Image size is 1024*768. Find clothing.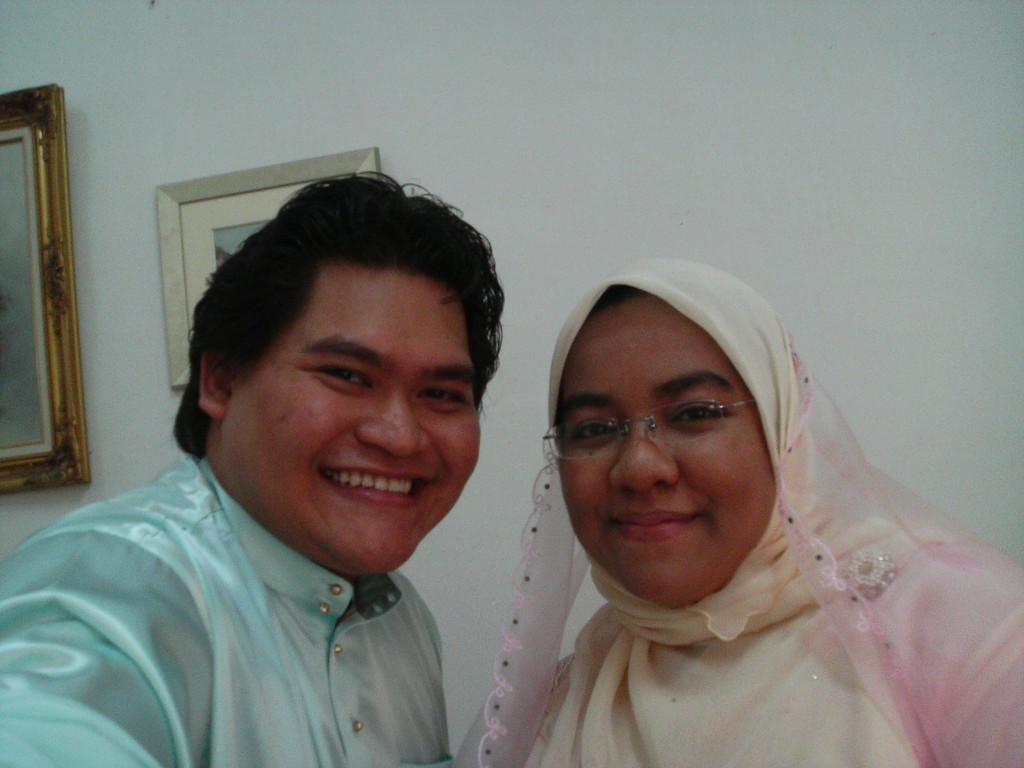
x1=460 y1=248 x2=1023 y2=764.
